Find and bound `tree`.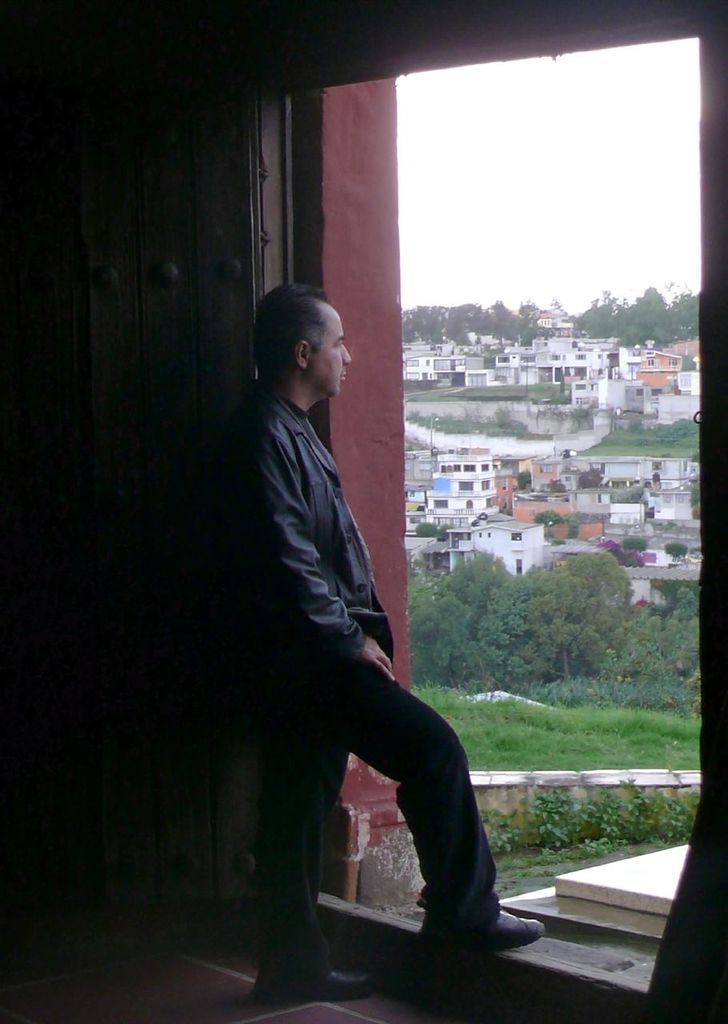
Bound: BBox(426, 578, 474, 678).
